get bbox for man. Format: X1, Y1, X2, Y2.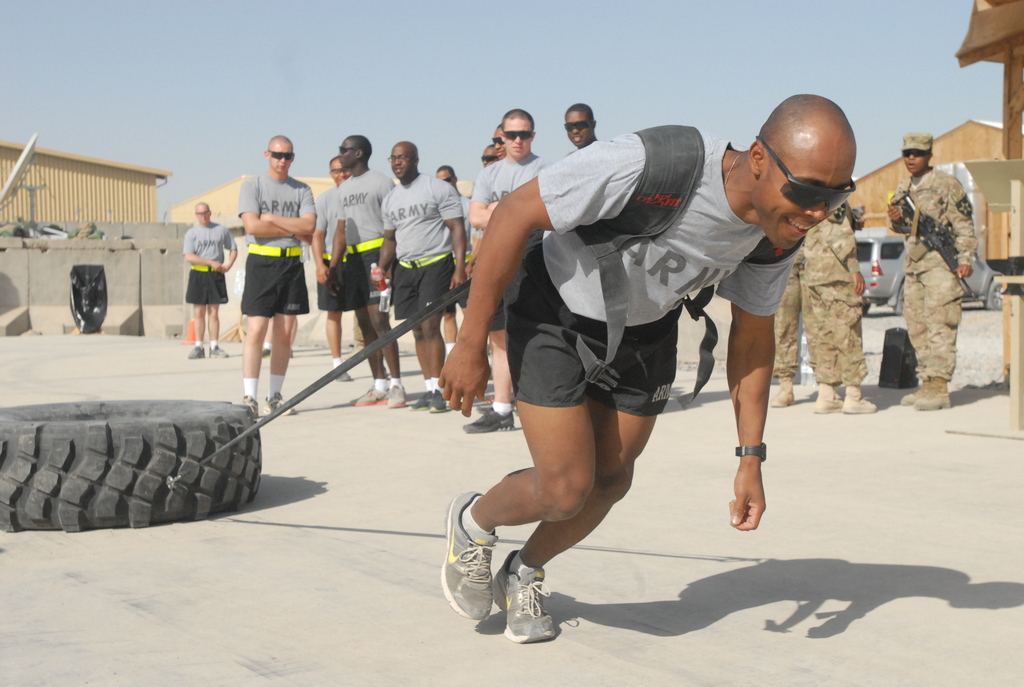
445, 93, 851, 599.
